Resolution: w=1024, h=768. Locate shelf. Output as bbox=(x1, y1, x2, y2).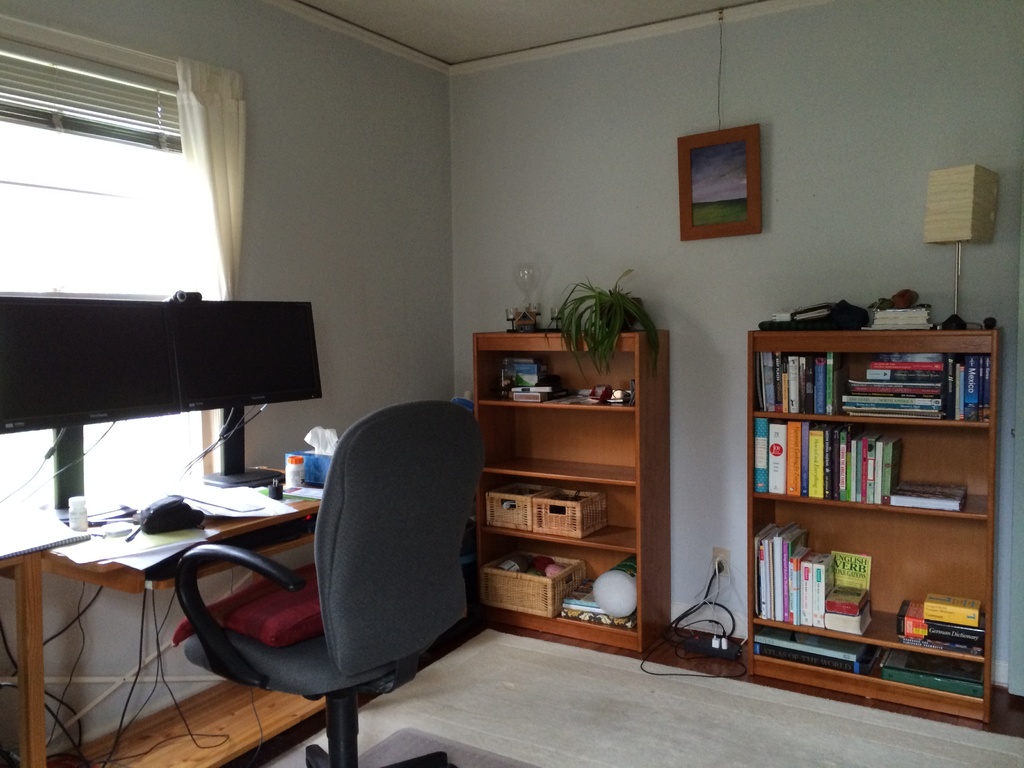
bbox=(467, 329, 677, 653).
